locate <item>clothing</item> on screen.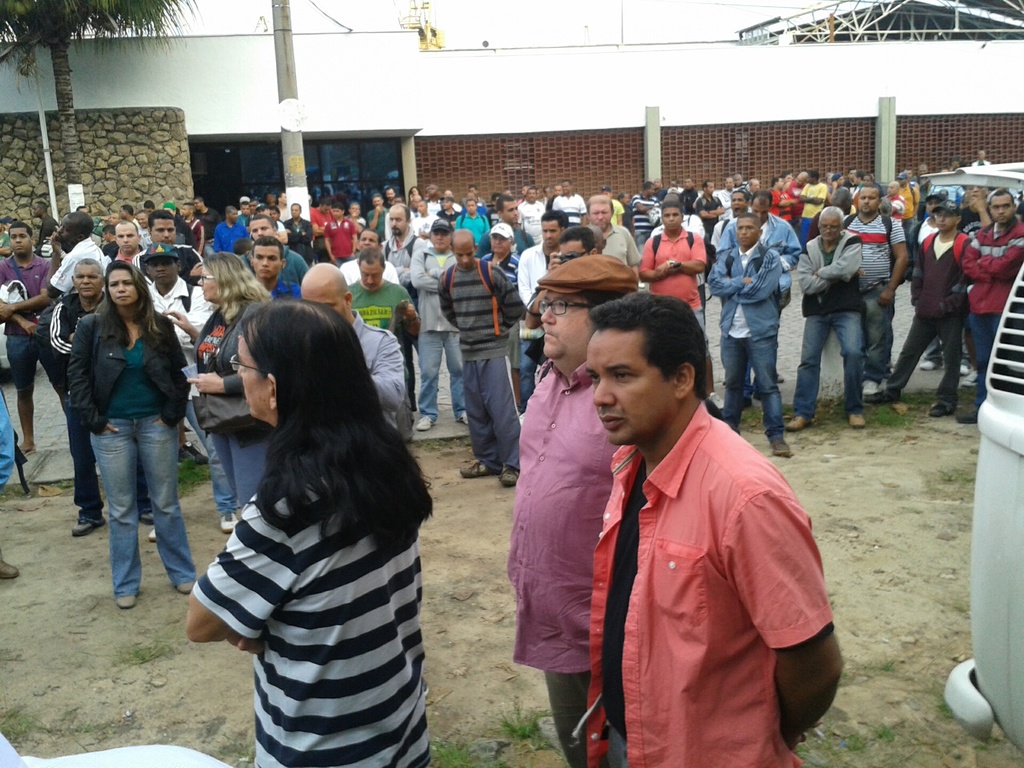
On screen at pyautogui.locateOnScreen(349, 312, 412, 429).
